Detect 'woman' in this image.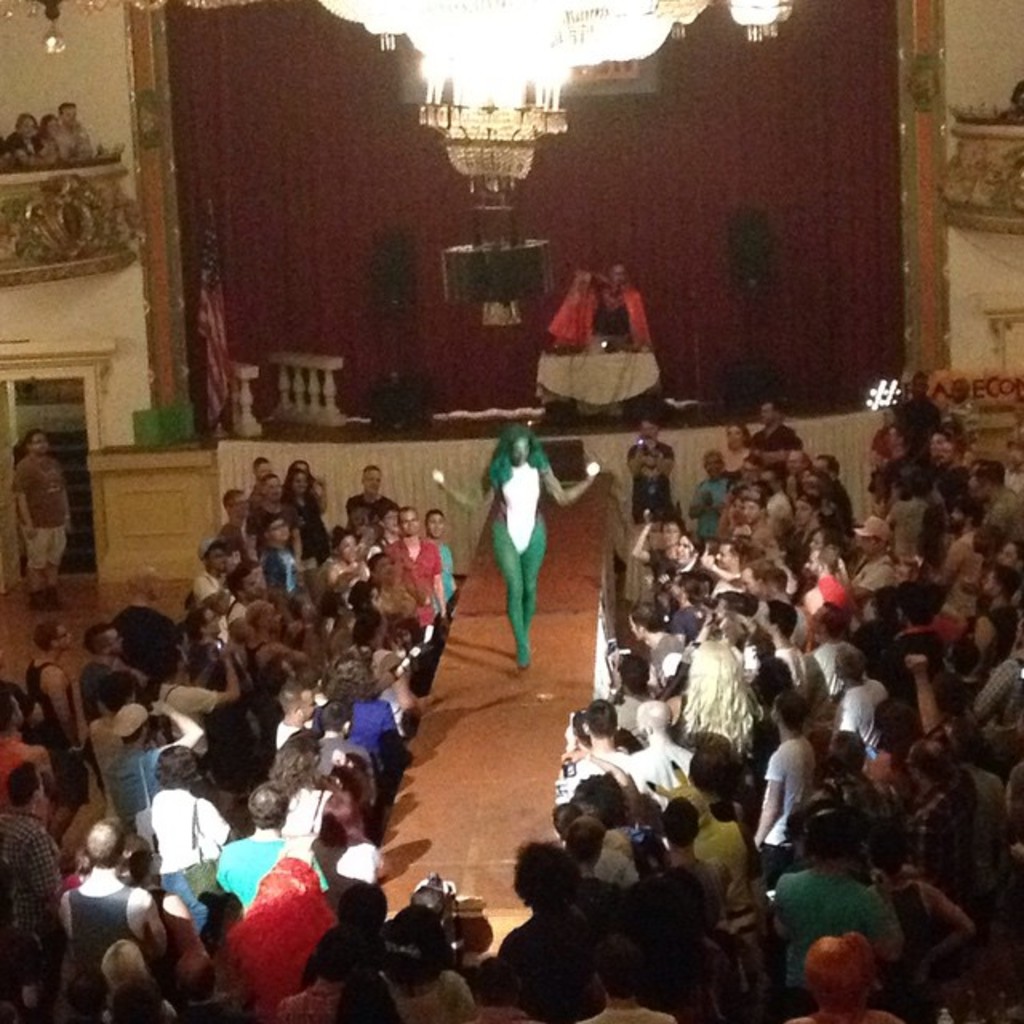
Detection: box=[362, 904, 474, 1022].
